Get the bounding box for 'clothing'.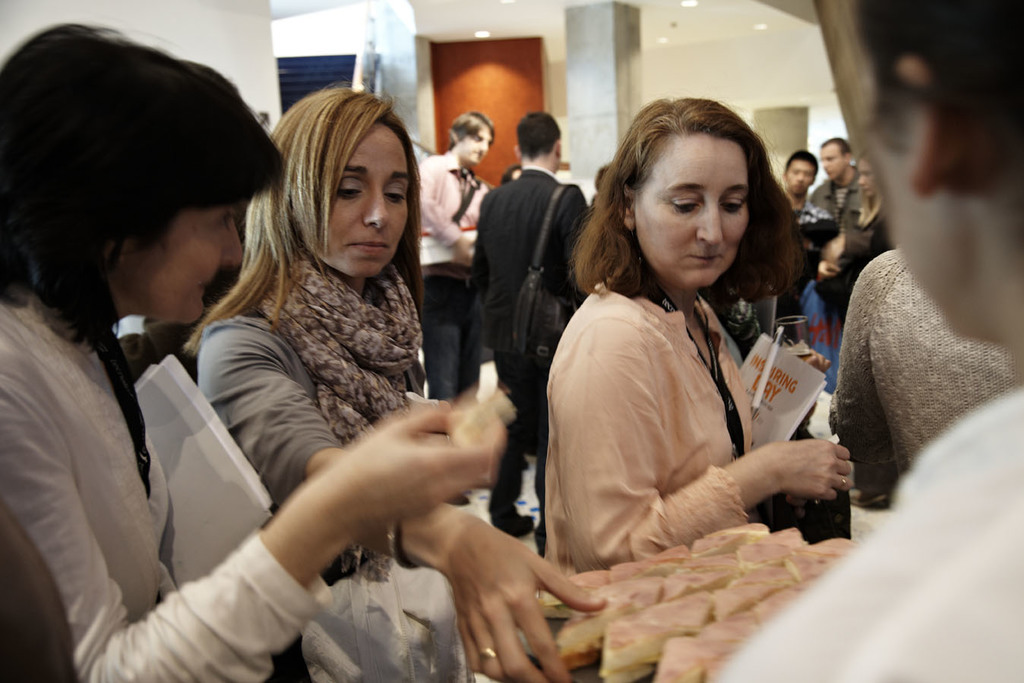
box=[422, 145, 491, 405].
